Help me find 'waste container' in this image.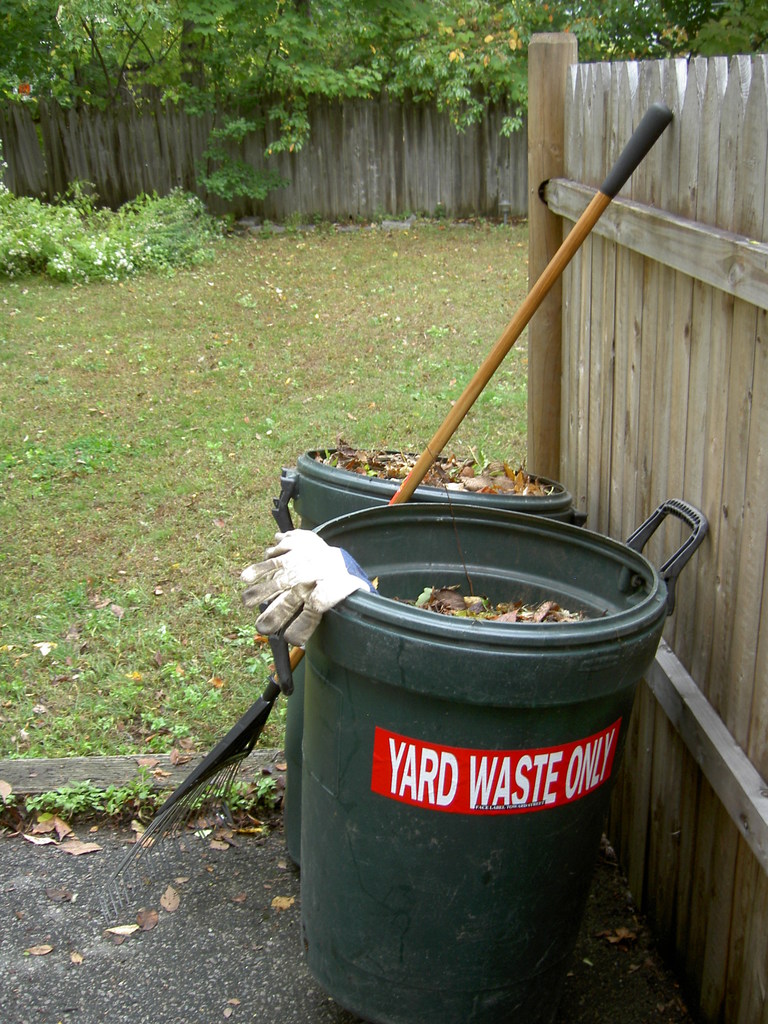
Found it: select_region(277, 435, 615, 876).
